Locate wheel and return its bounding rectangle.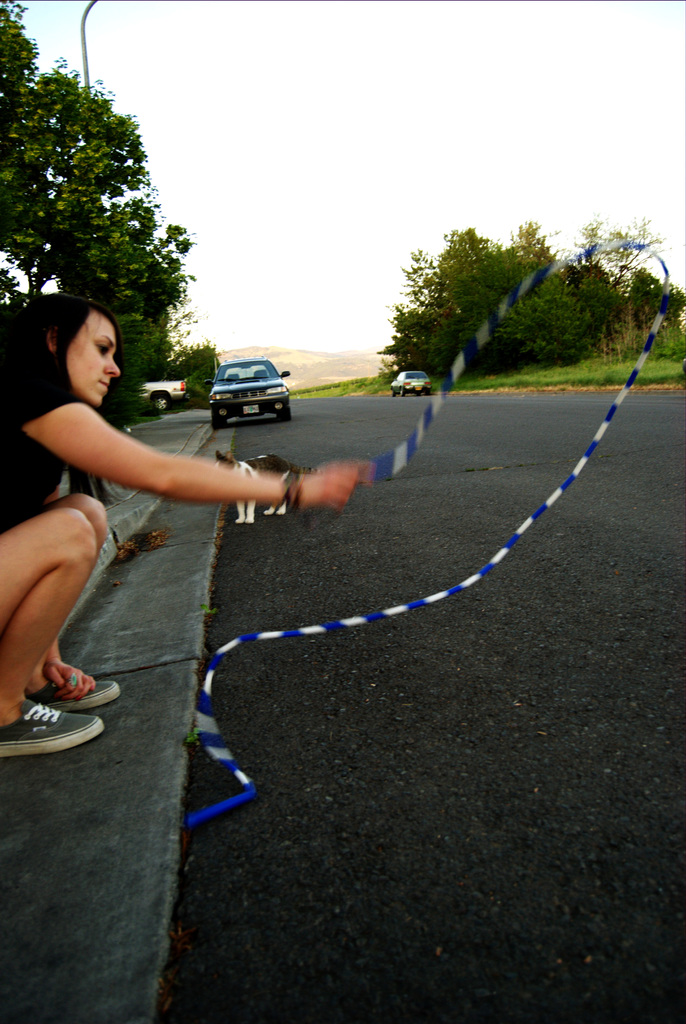
(x1=391, y1=387, x2=397, y2=396).
